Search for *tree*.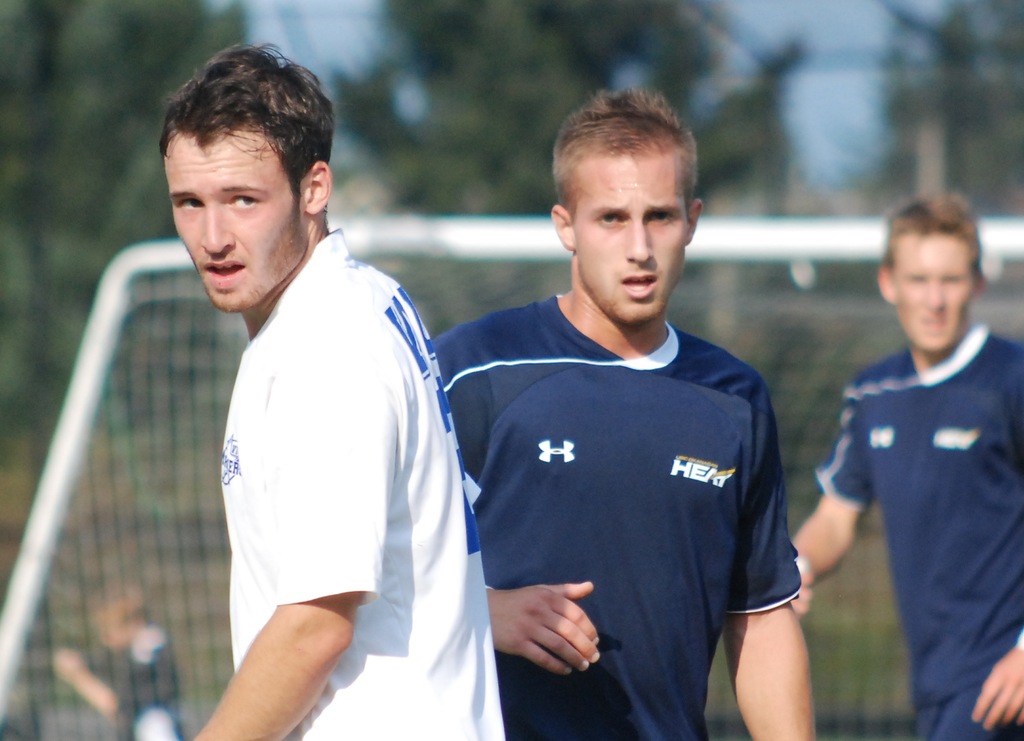
Found at <region>335, 1, 798, 329</region>.
